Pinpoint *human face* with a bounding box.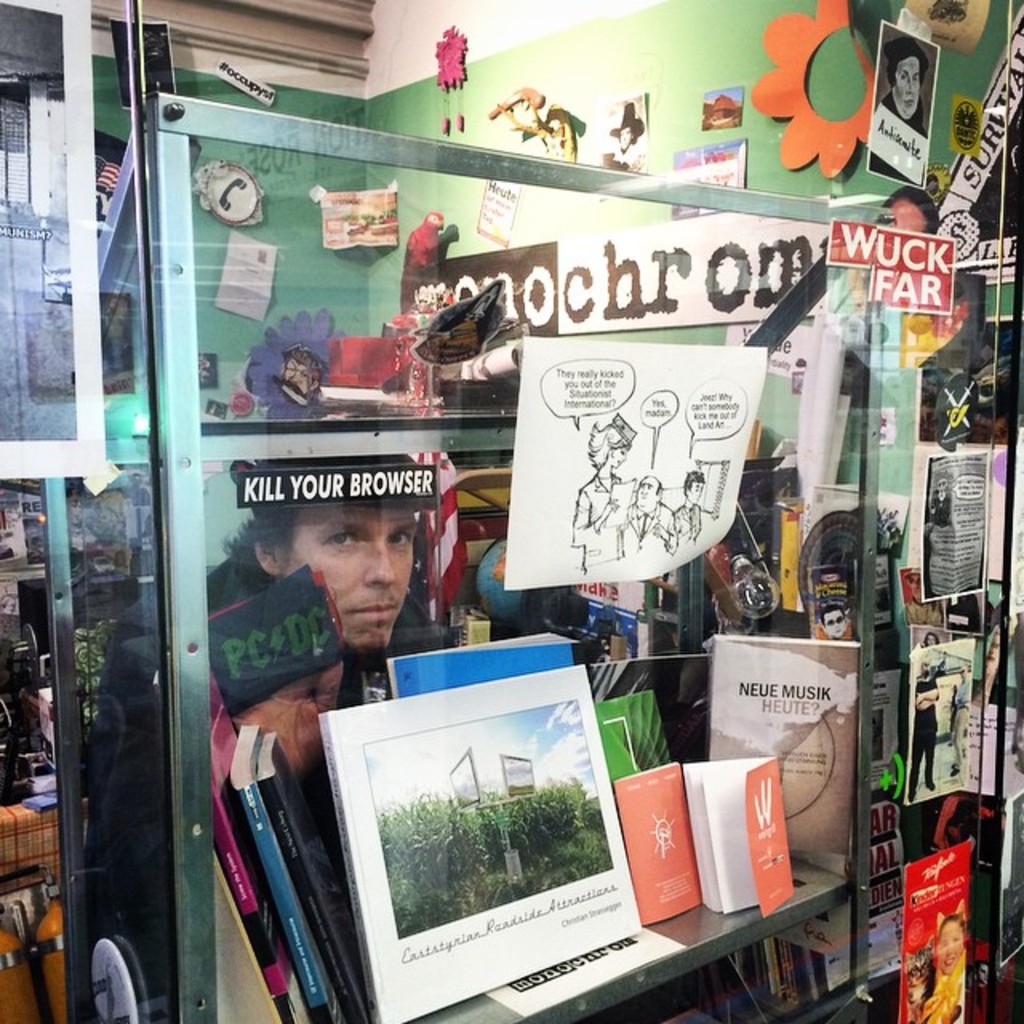
(left=894, top=53, right=923, bottom=122).
